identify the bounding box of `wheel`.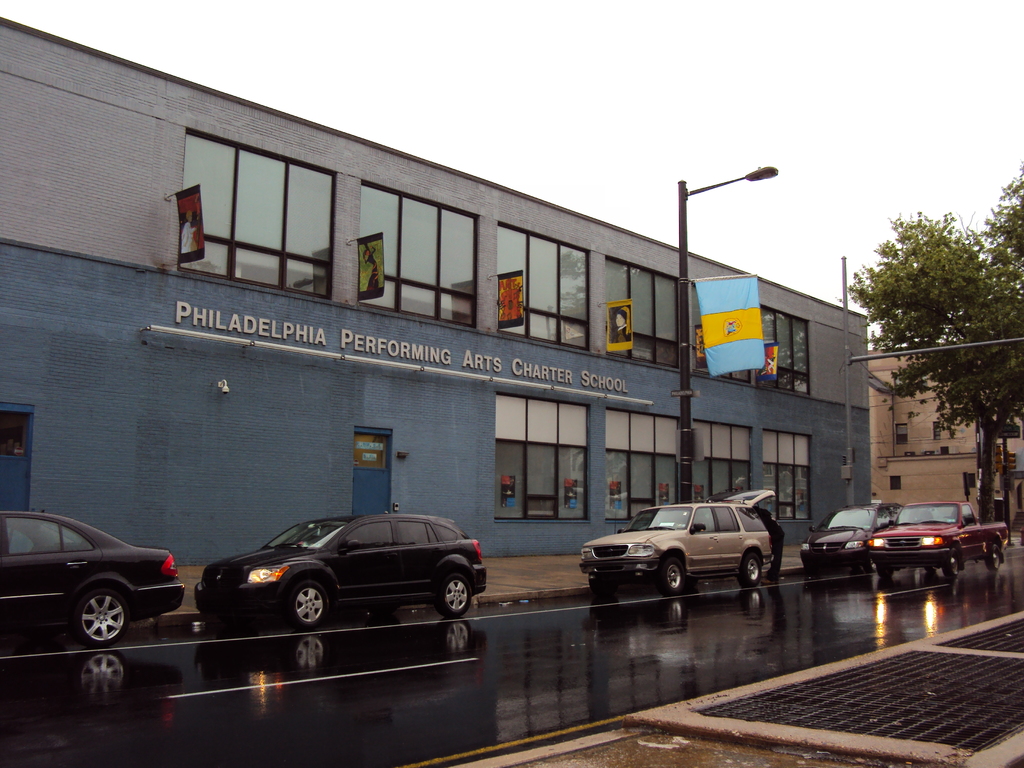
[42, 584, 136, 666].
